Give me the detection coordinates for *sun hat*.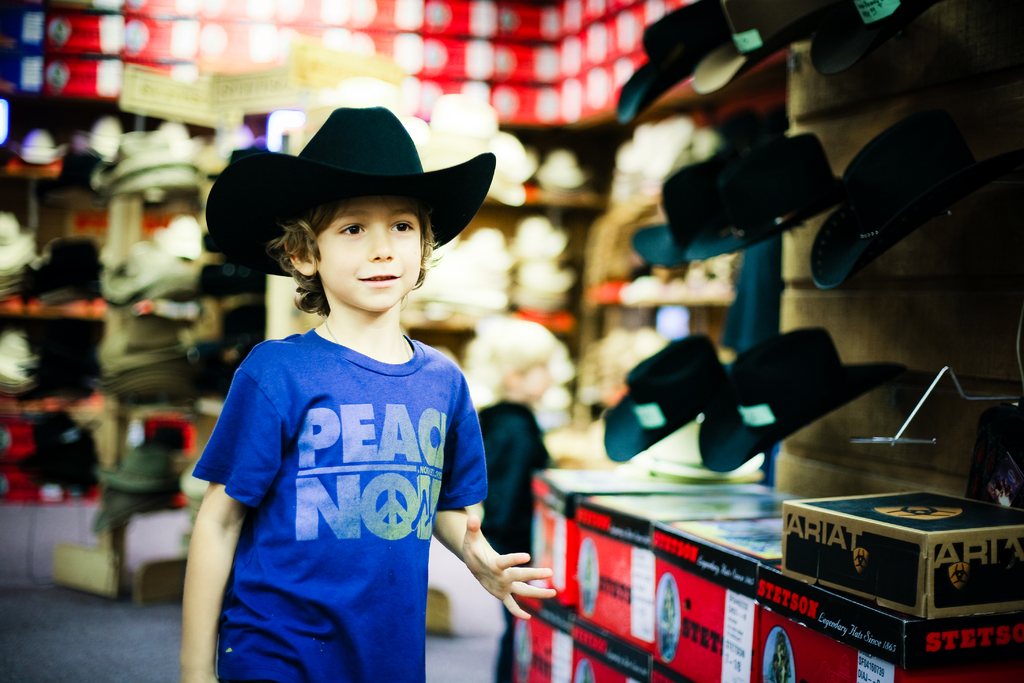
<box>609,0,766,125</box>.
